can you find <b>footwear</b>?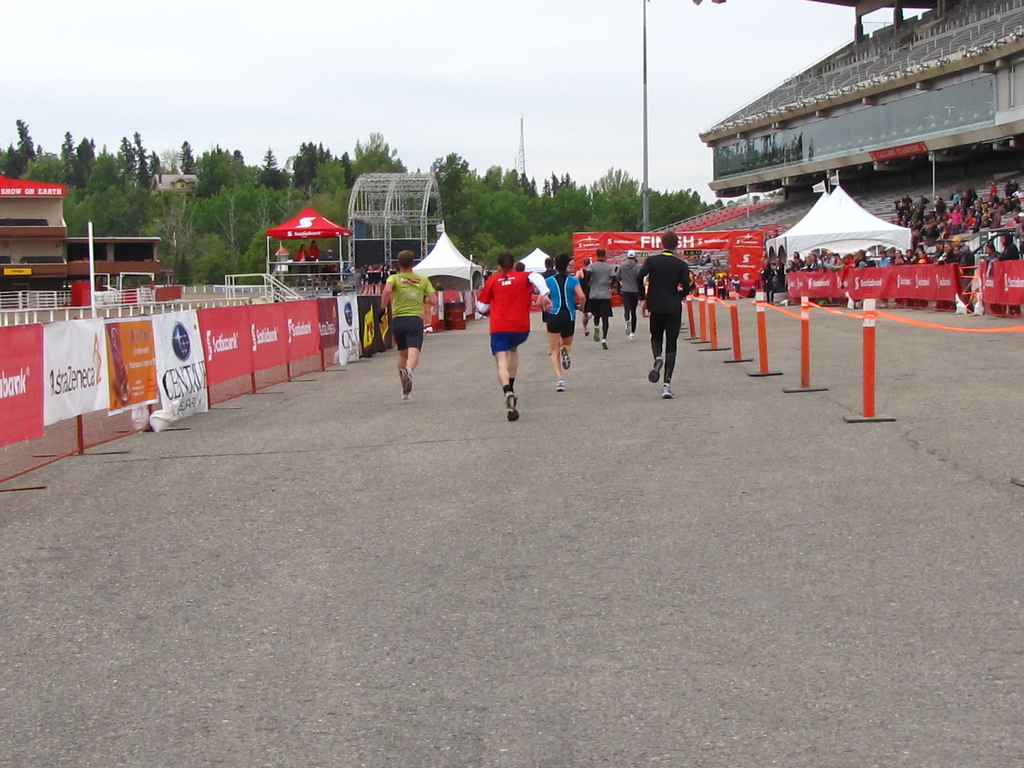
Yes, bounding box: 593:324:602:341.
